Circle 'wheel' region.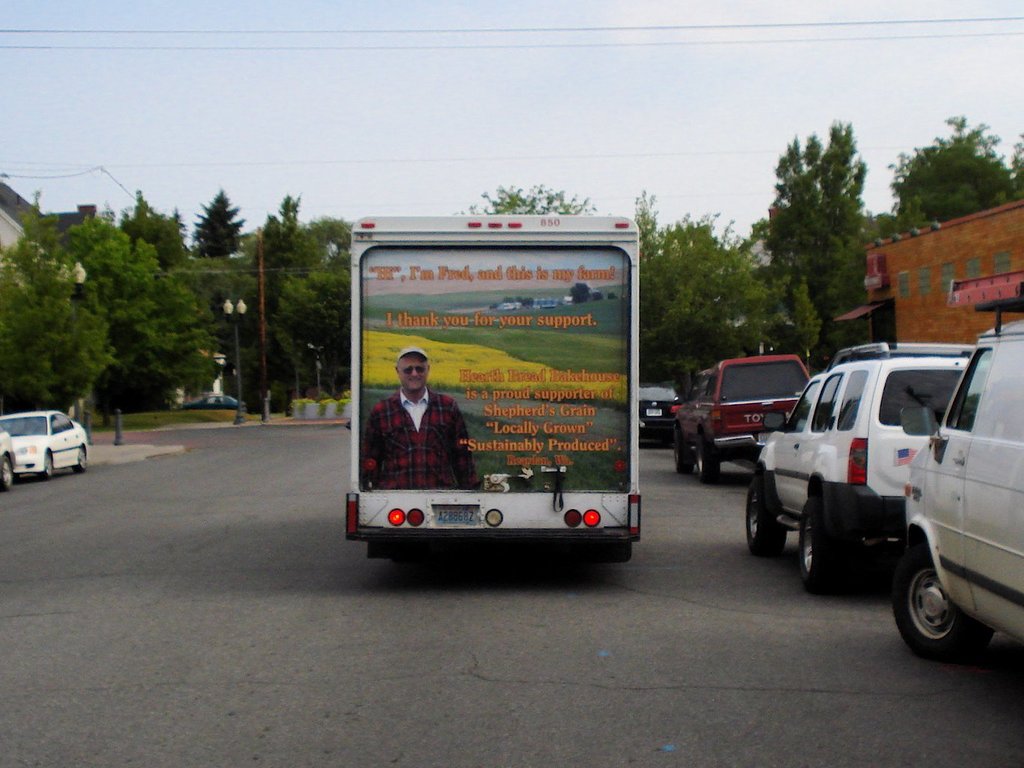
Region: <bbox>890, 542, 995, 661</bbox>.
